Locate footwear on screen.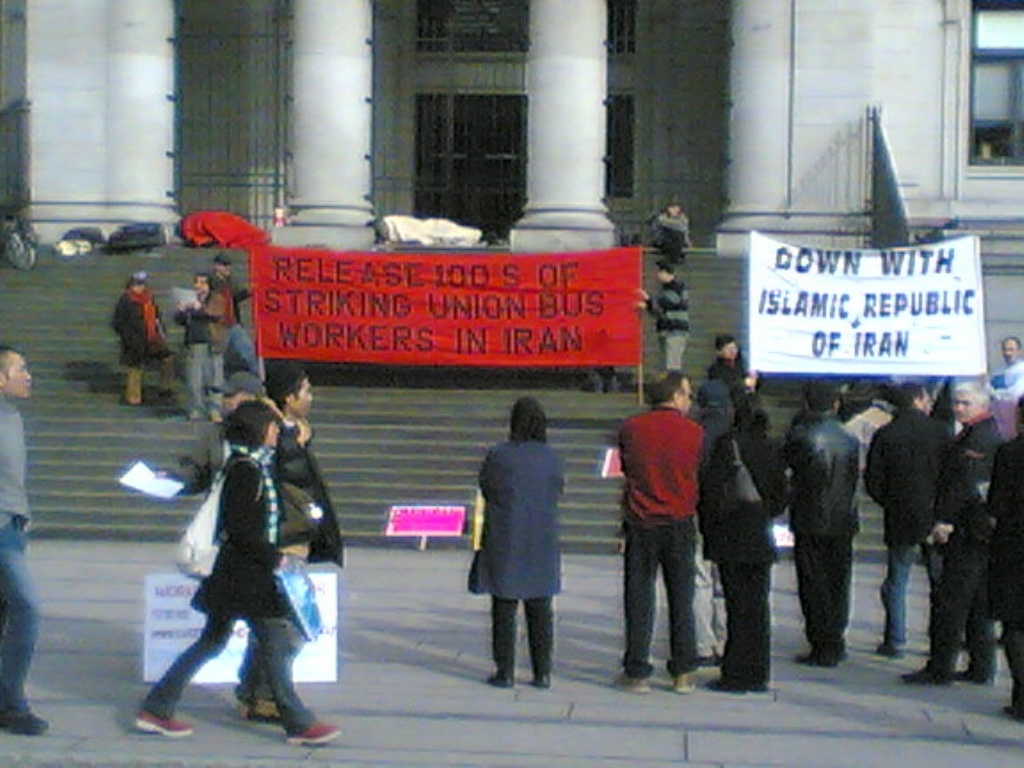
On screen at (left=483, top=675, right=516, bottom=692).
